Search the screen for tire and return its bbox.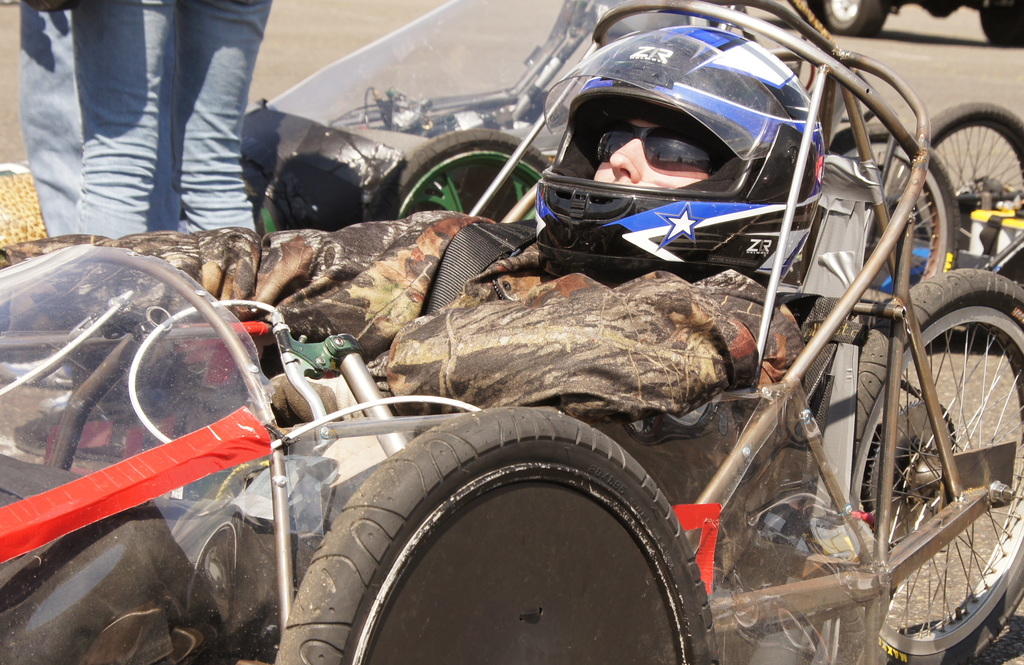
Found: pyautogui.locateOnScreen(829, 122, 963, 277).
